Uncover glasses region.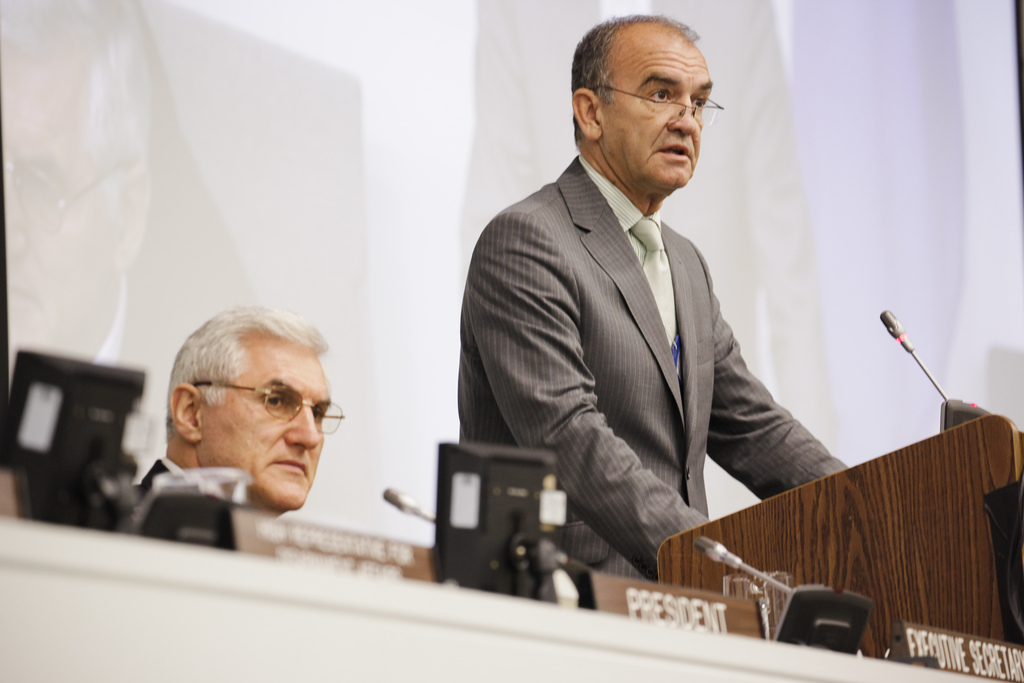
Uncovered: box=[579, 91, 730, 124].
